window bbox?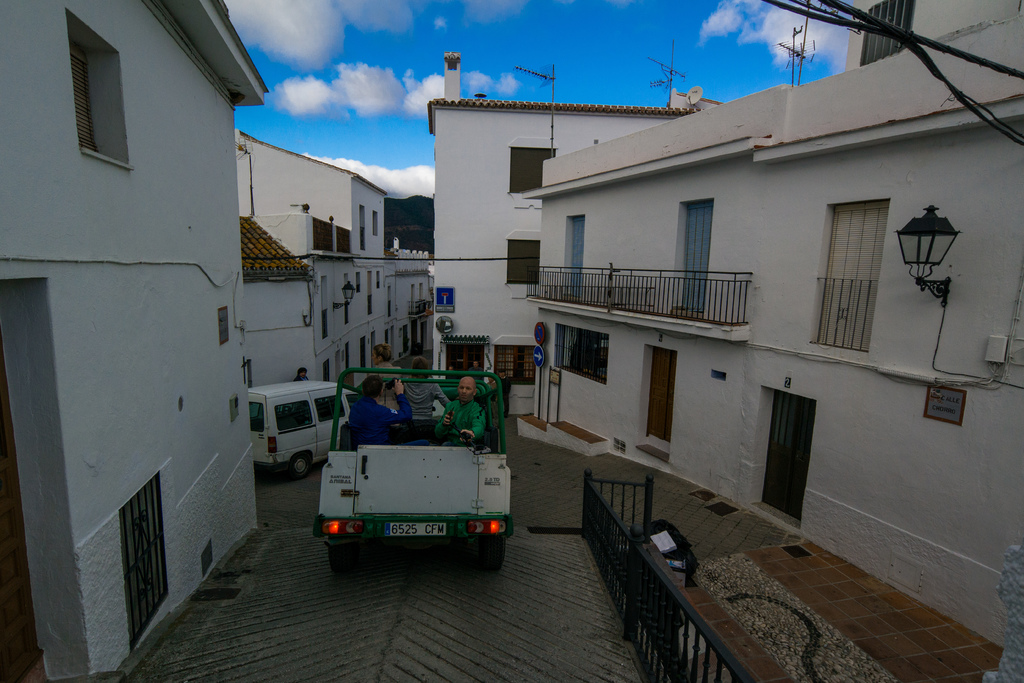
crop(309, 213, 335, 253)
